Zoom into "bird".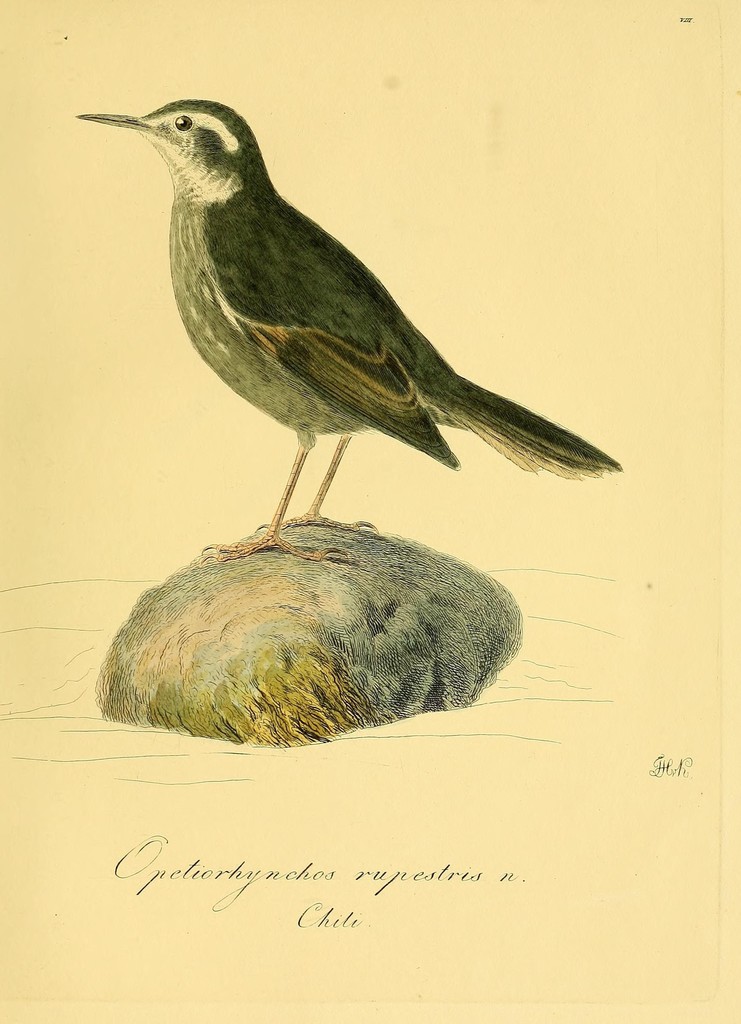
Zoom target: box=[60, 91, 619, 542].
